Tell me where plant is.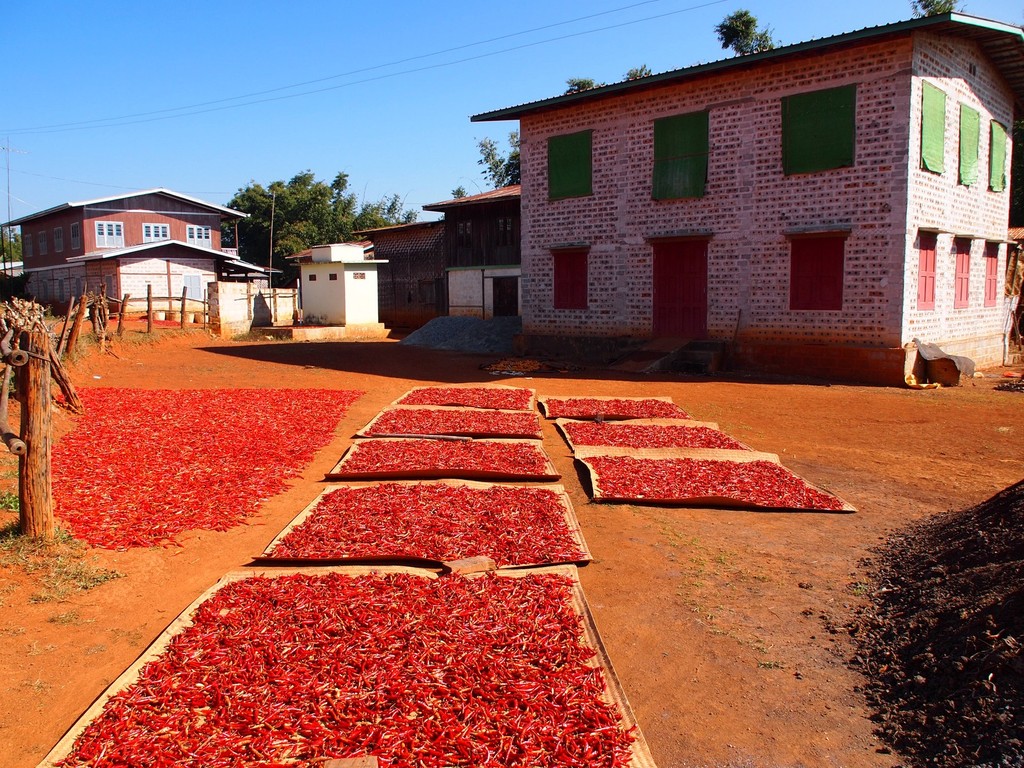
plant is at x1=625, y1=501, x2=639, y2=515.
